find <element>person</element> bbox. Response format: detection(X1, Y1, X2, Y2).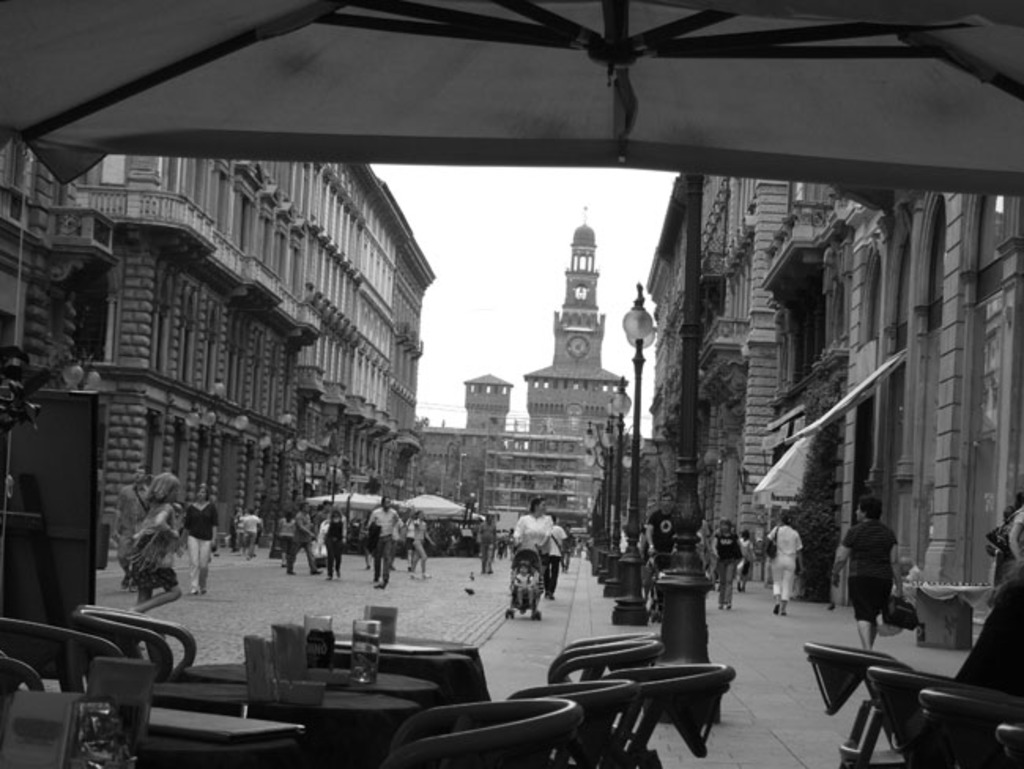
detection(759, 512, 807, 607).
